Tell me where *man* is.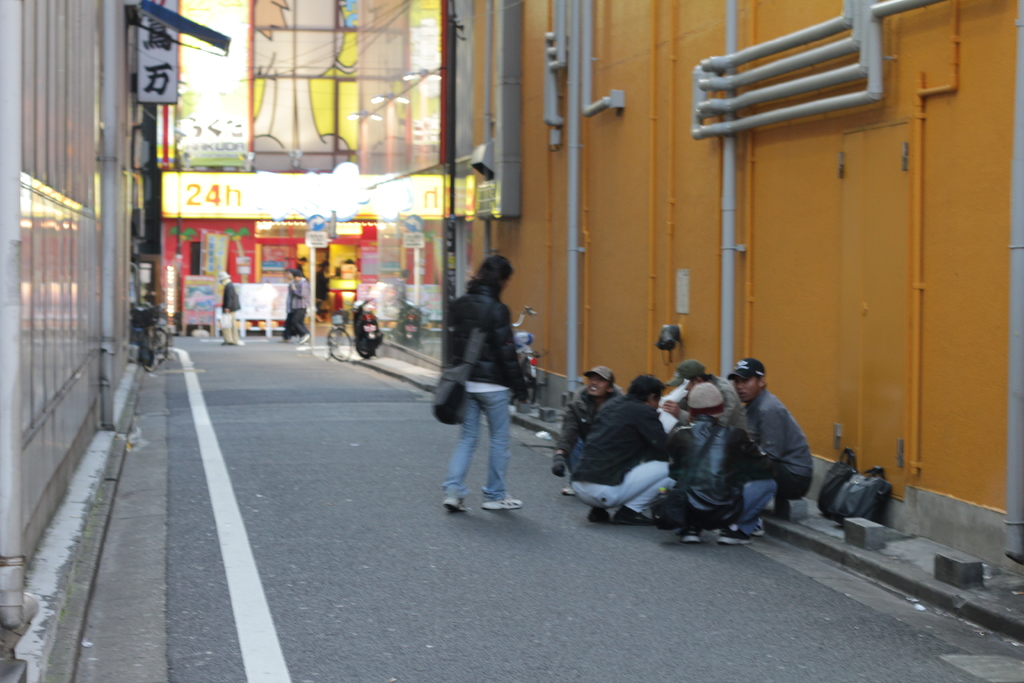
*man* is at select_region(664, 383, 777, 552).
